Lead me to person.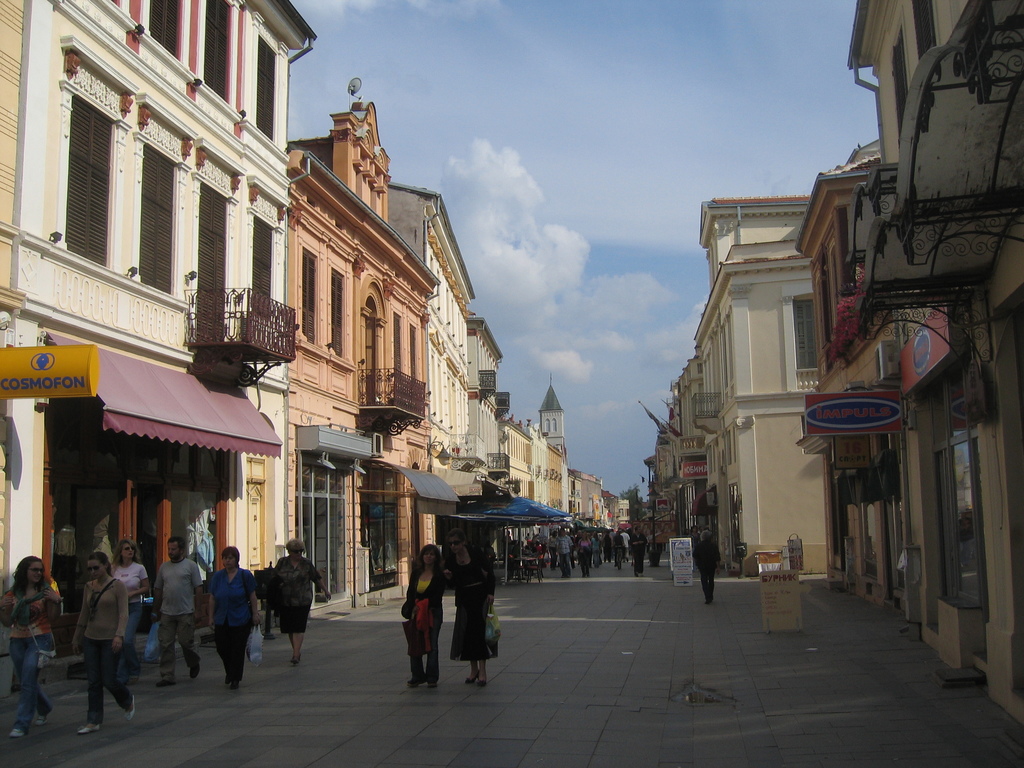
Lead to [left=65, top=547, right=137, bottom=735].
